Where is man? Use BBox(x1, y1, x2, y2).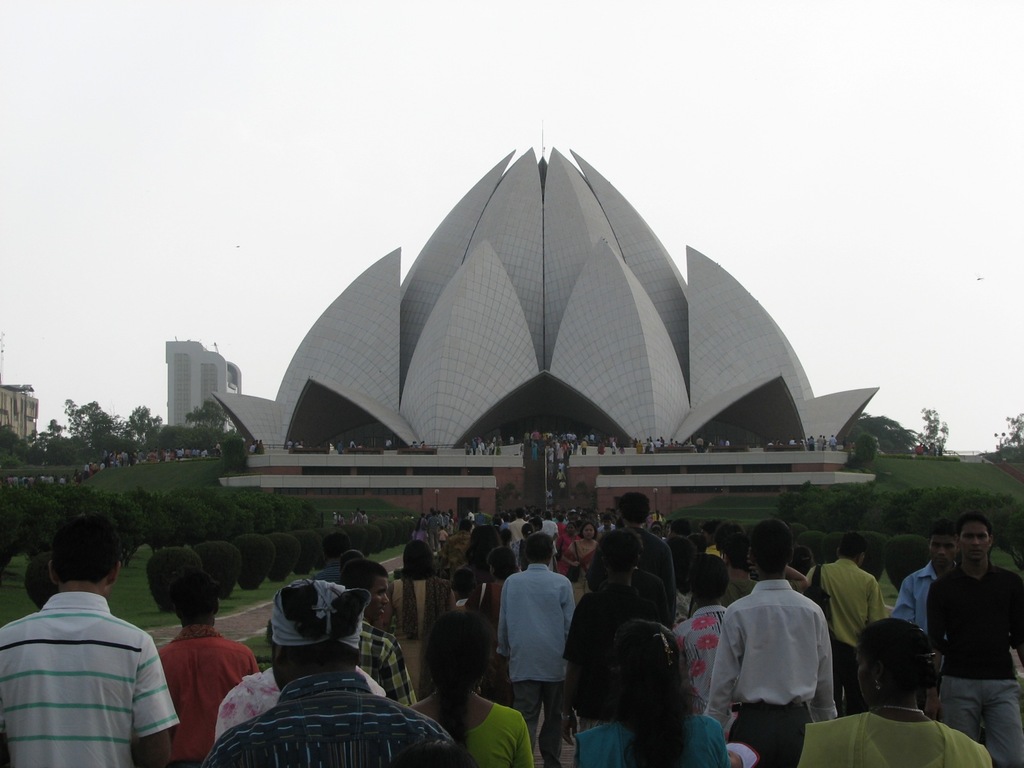
BBox(492, 529, 571, 760).
